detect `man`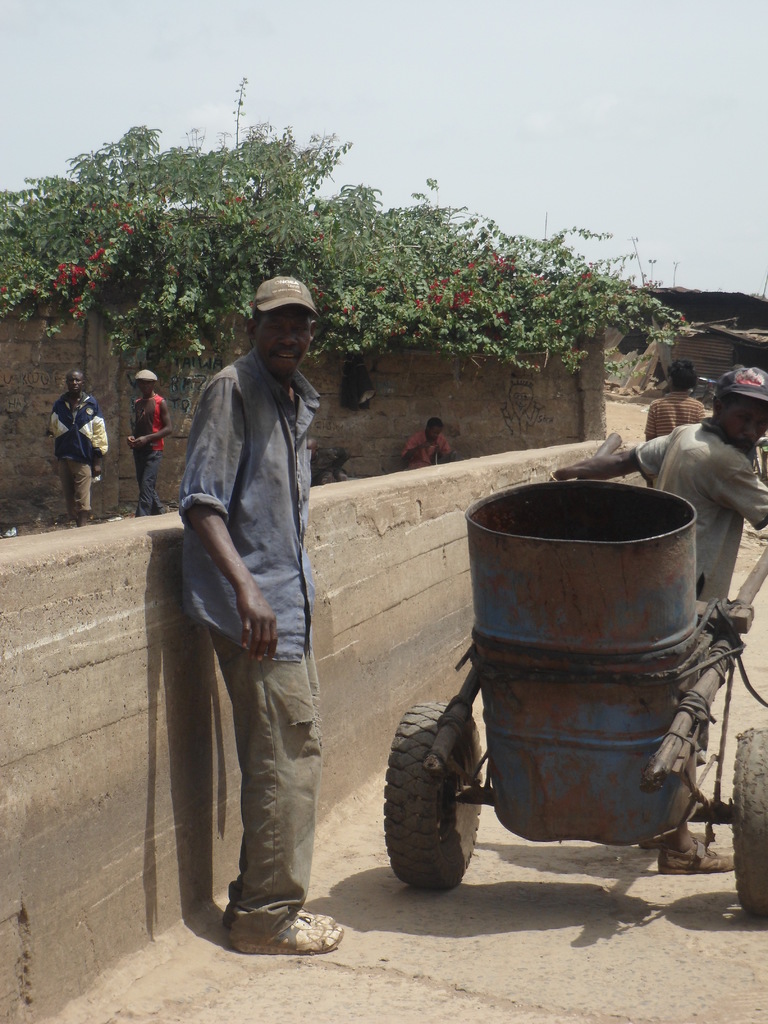
50 371 109 530
